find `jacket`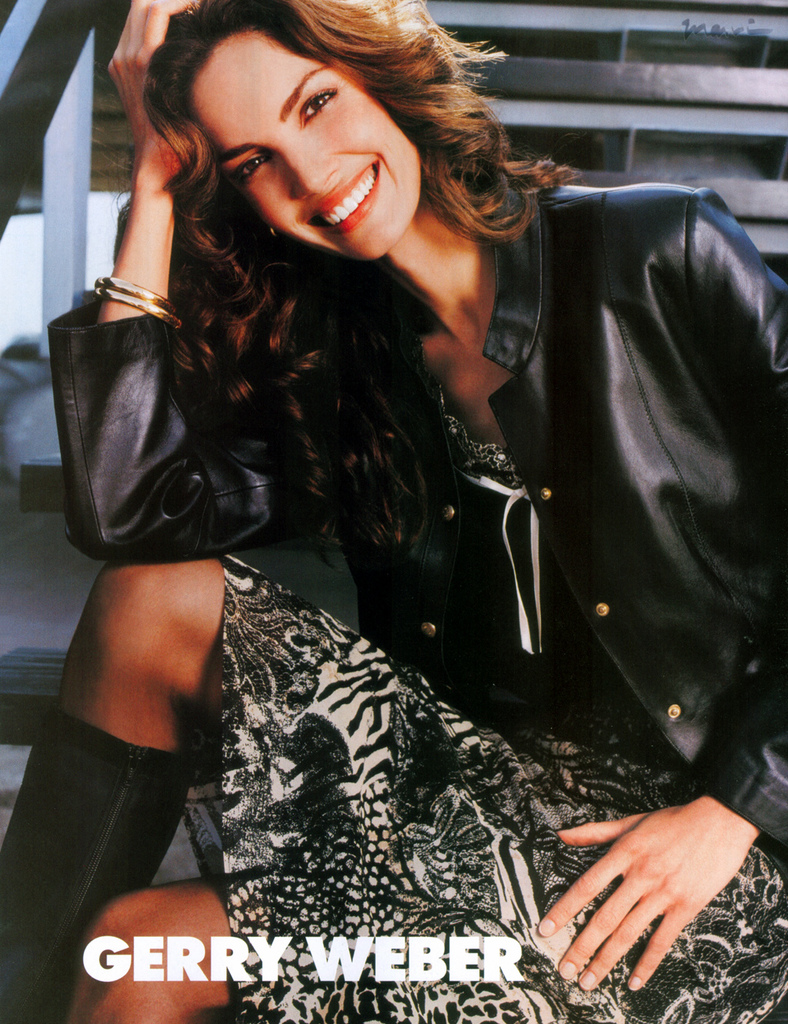
[x1=41, y1=175, x2=787, y2=875]
